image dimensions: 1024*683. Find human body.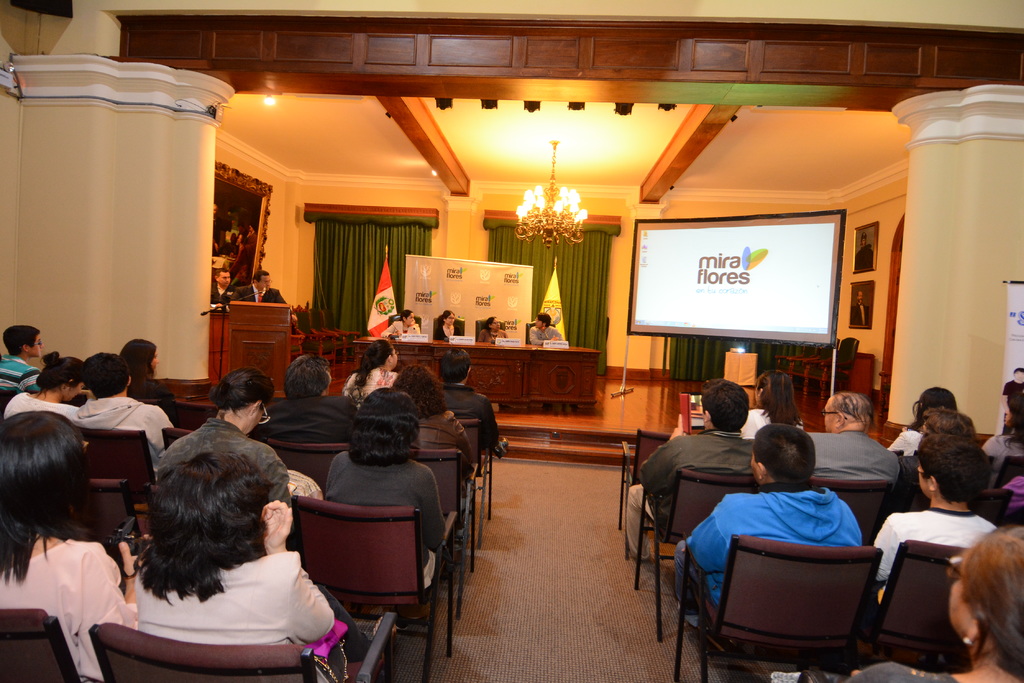
{"left": 843, "top": 527, "right": 1023, "bottom": 682}.
